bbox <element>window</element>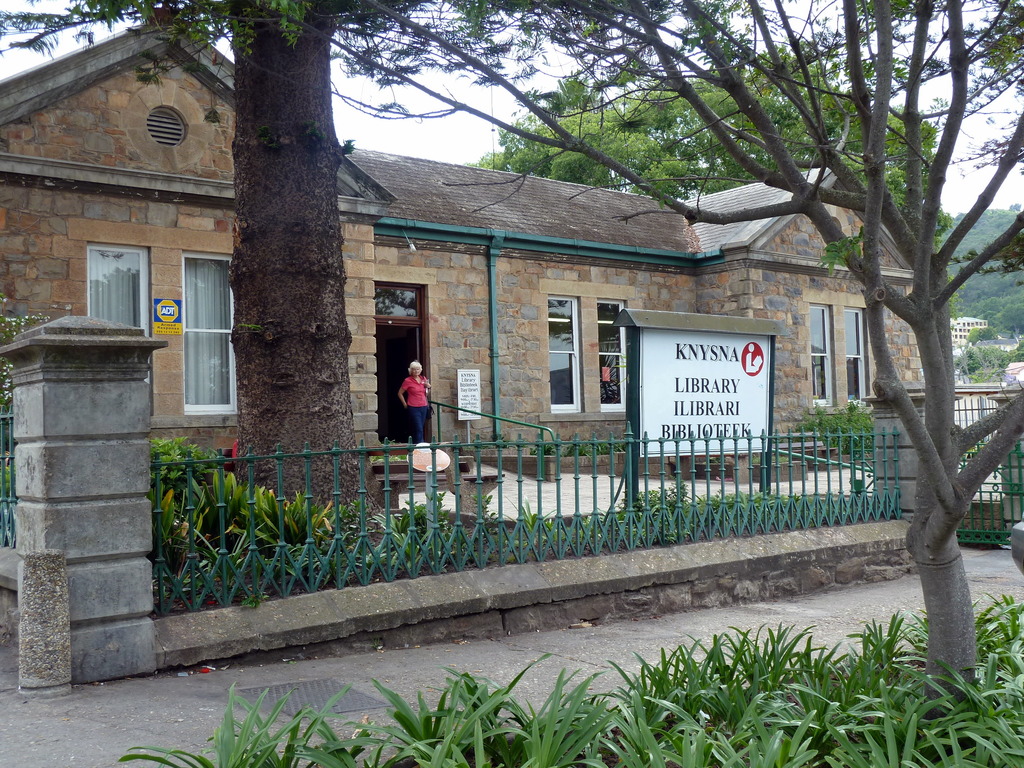
(x1=90, y1=237, x2=154, y2=381)
